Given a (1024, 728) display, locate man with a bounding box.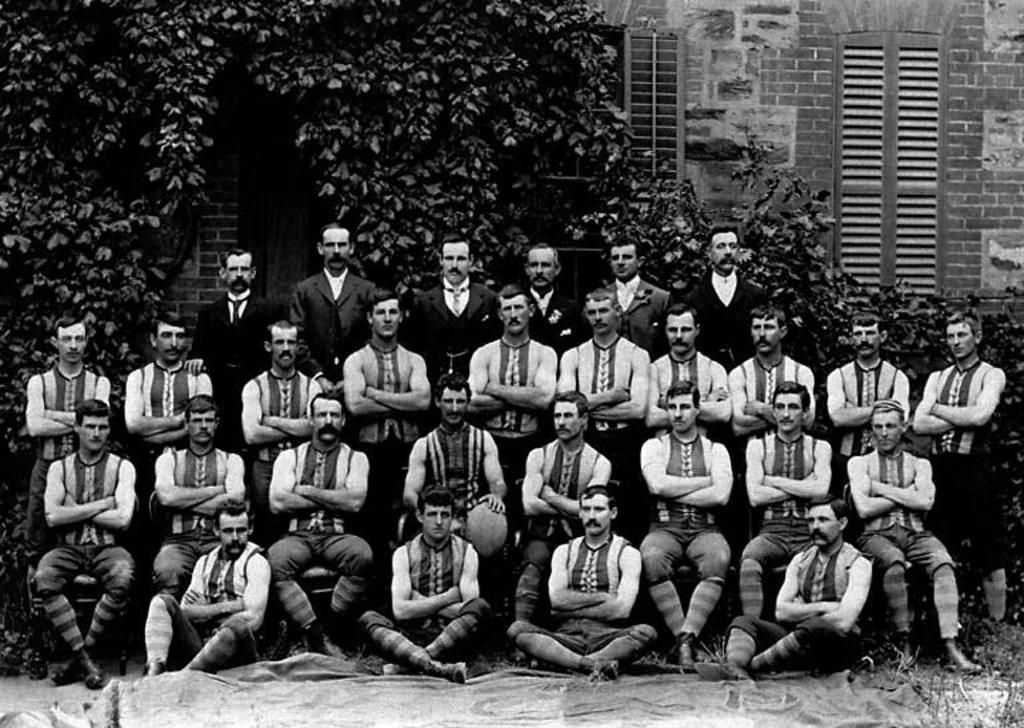
Located: bbox=[845, 393, 985, 677].
